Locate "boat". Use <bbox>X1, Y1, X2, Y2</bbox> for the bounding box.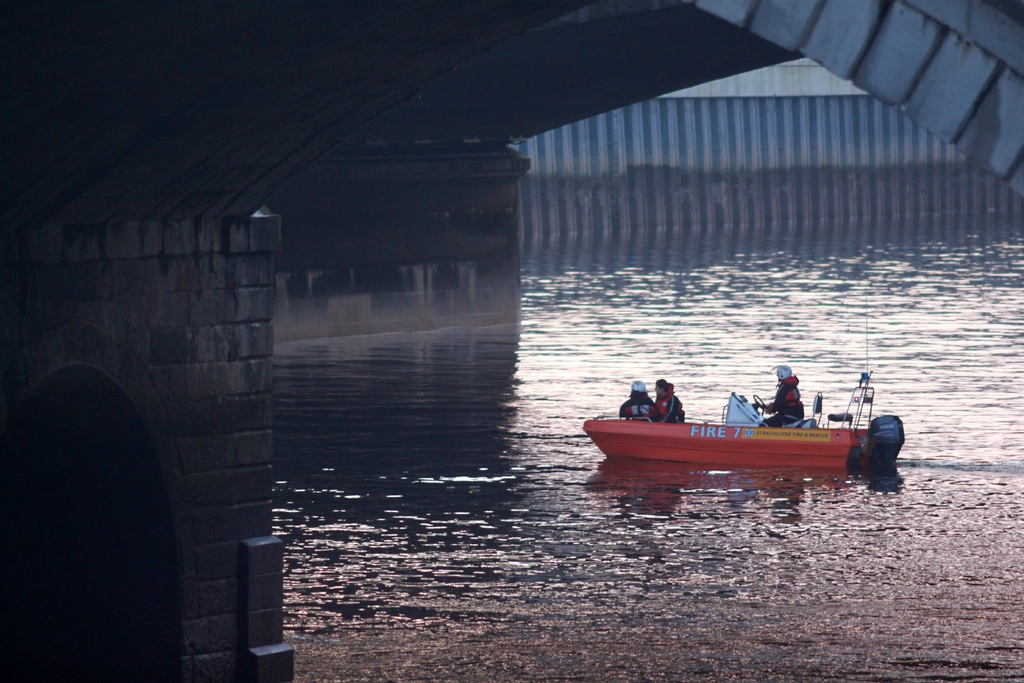
<bbox>582, 366, 908, 489</bbox>.
